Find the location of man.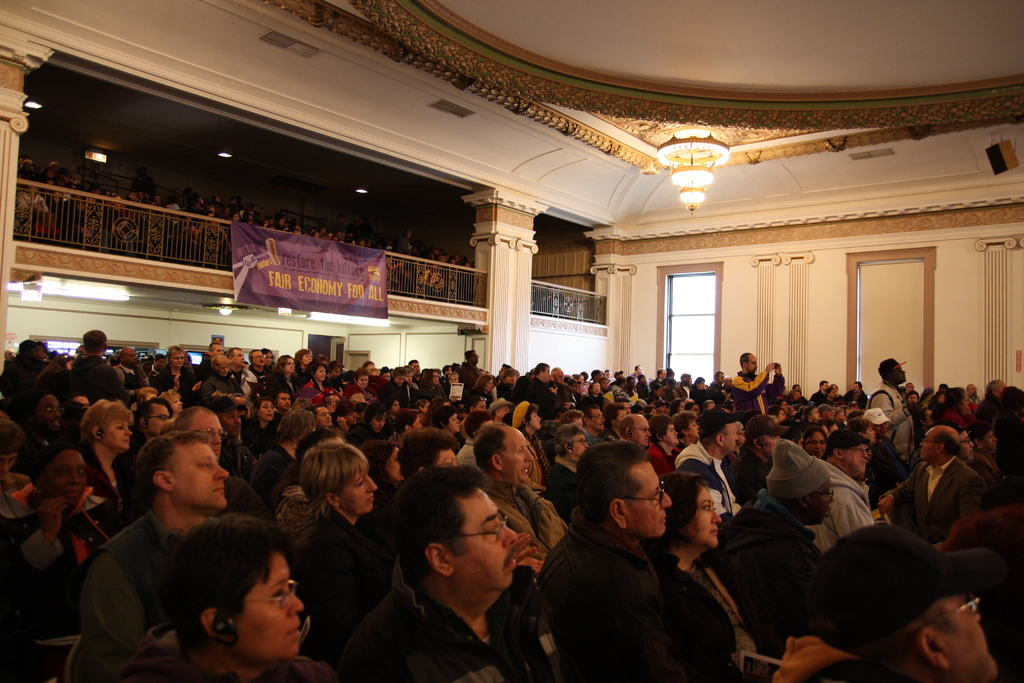
Location: (134, 399, 174, 454).
